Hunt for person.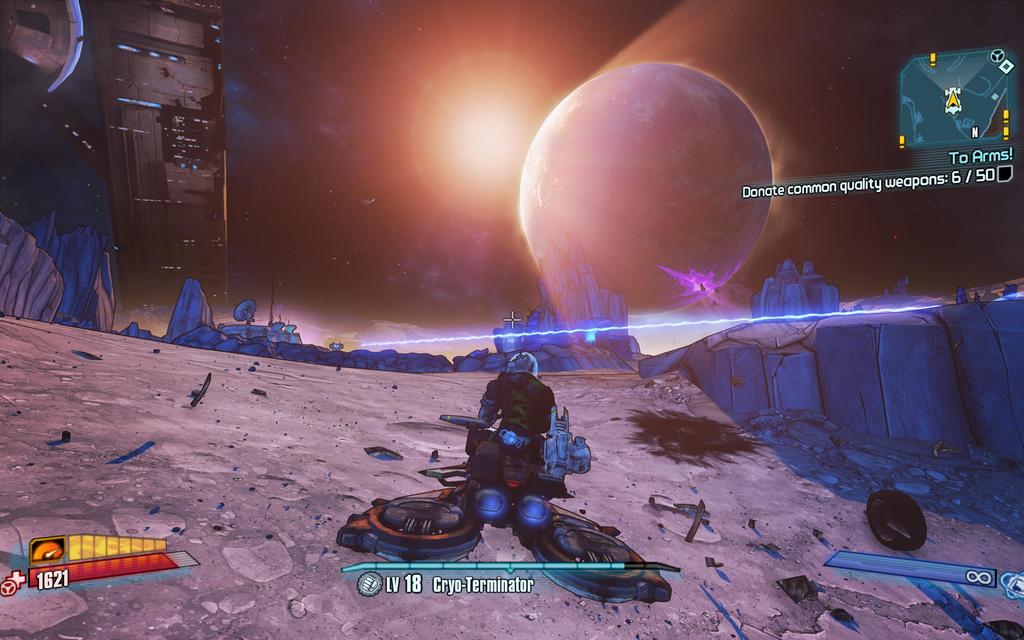
Hunted down at 474 353 558 440.
